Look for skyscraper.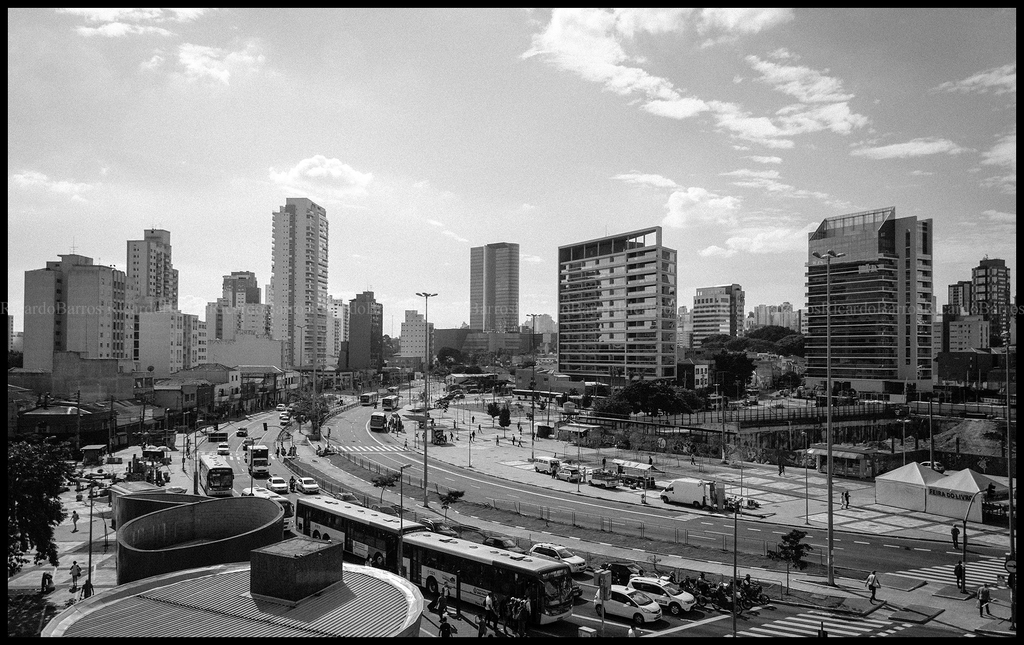
Found: bbox(796, 196, 967, 402).
